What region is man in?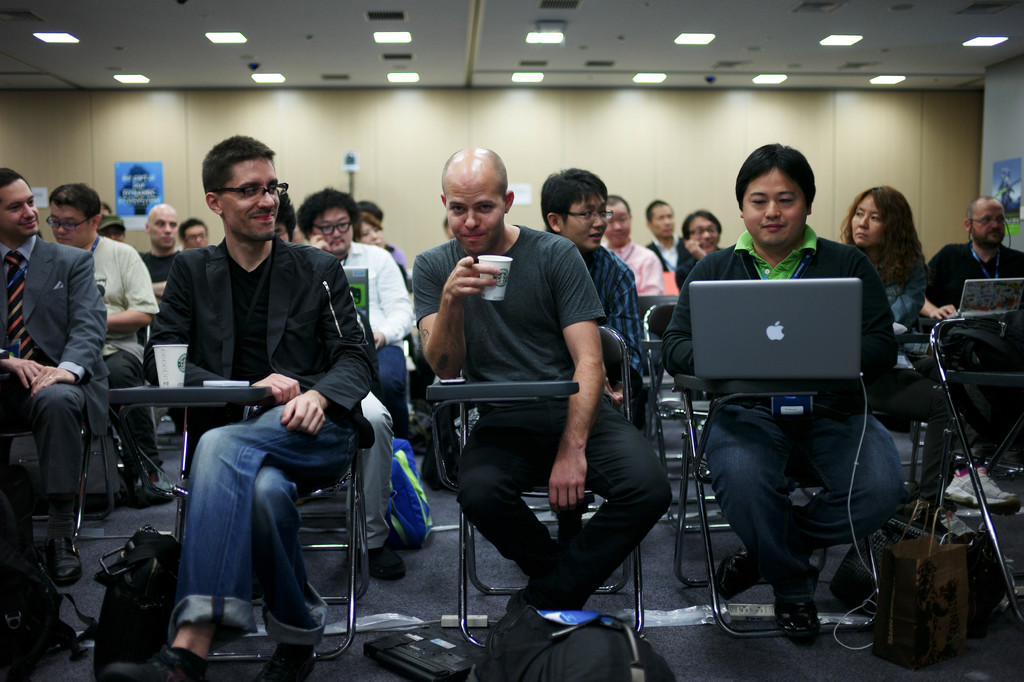
l=42, t=179, r=178, b=496.
